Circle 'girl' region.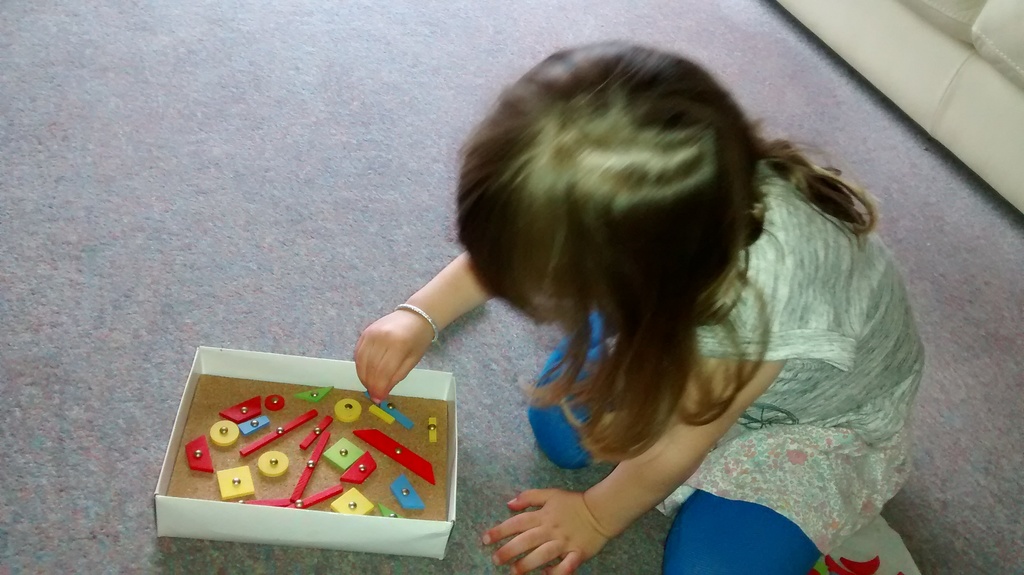
Region: region(339, 32, 927, 574).
